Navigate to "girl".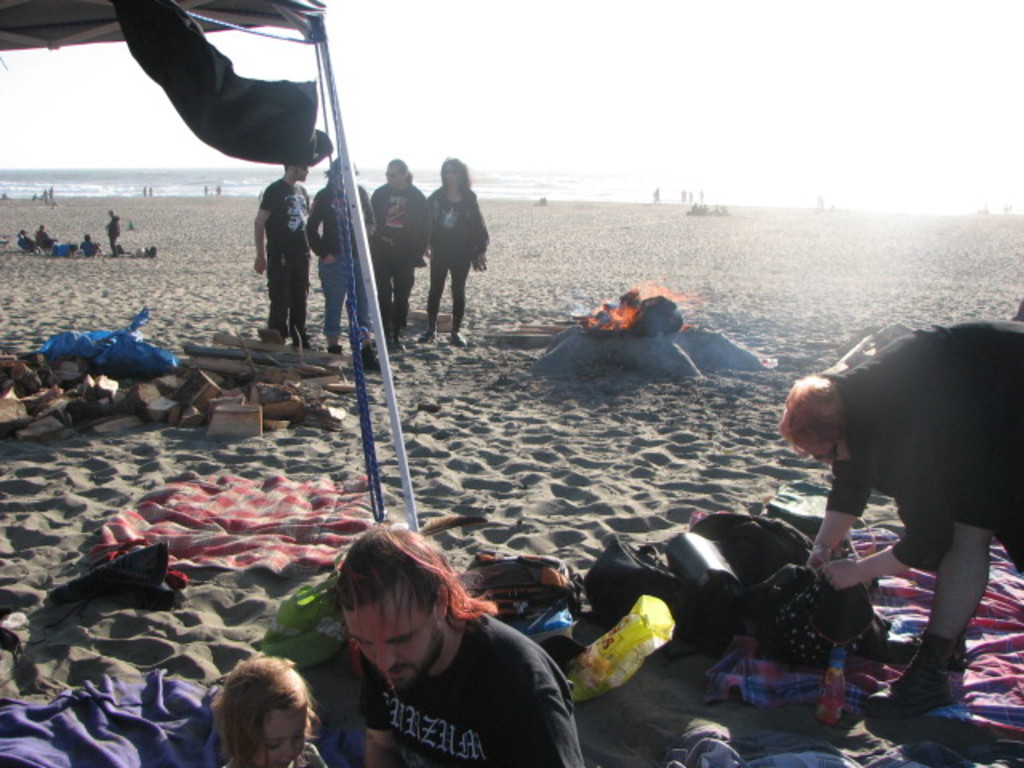
Navigation target: crop(211, 653, 334, 766).
